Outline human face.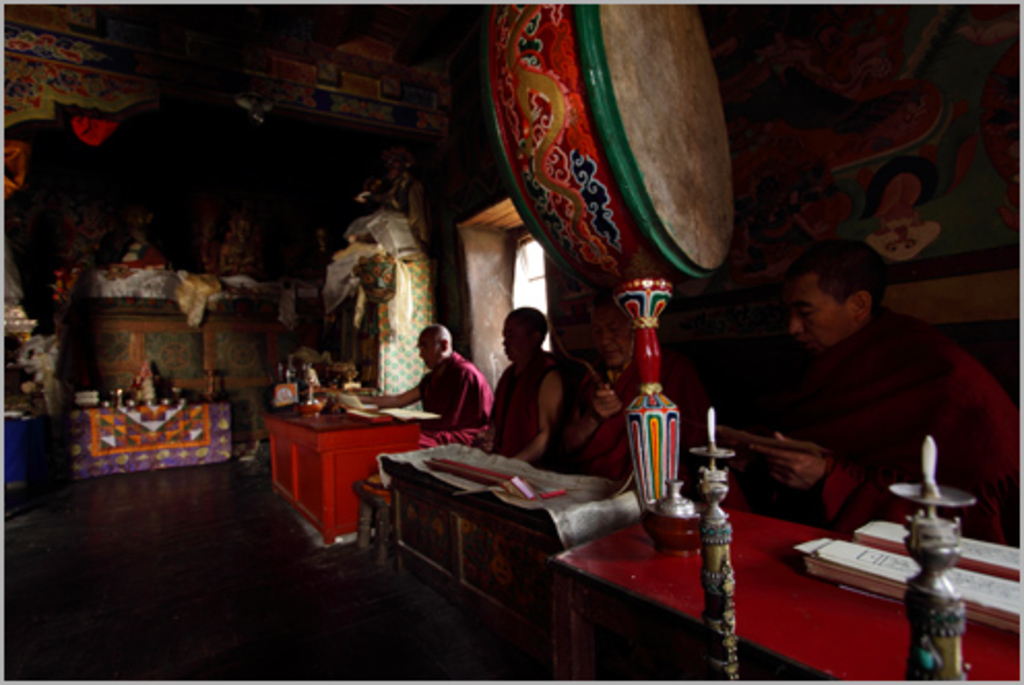
Outline: pyautogui.locateOnScreen(502, 318, 524, 357).
